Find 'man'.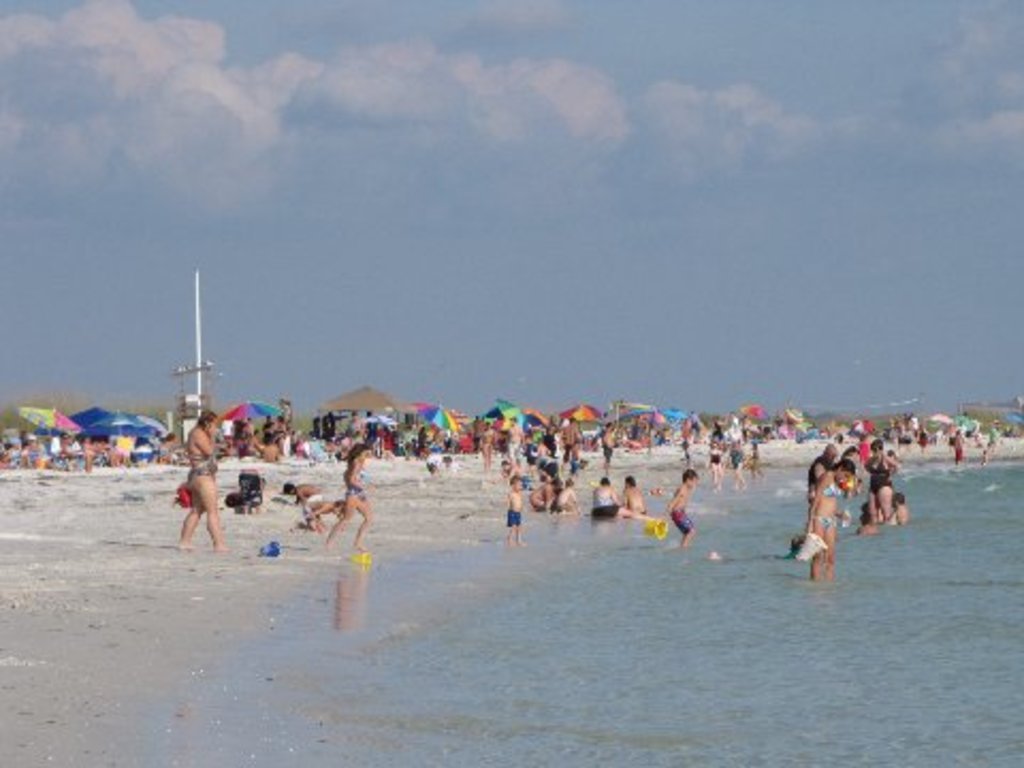
{"x1": 809, "y1": 448, "x2": 838, "y2": 508}.
